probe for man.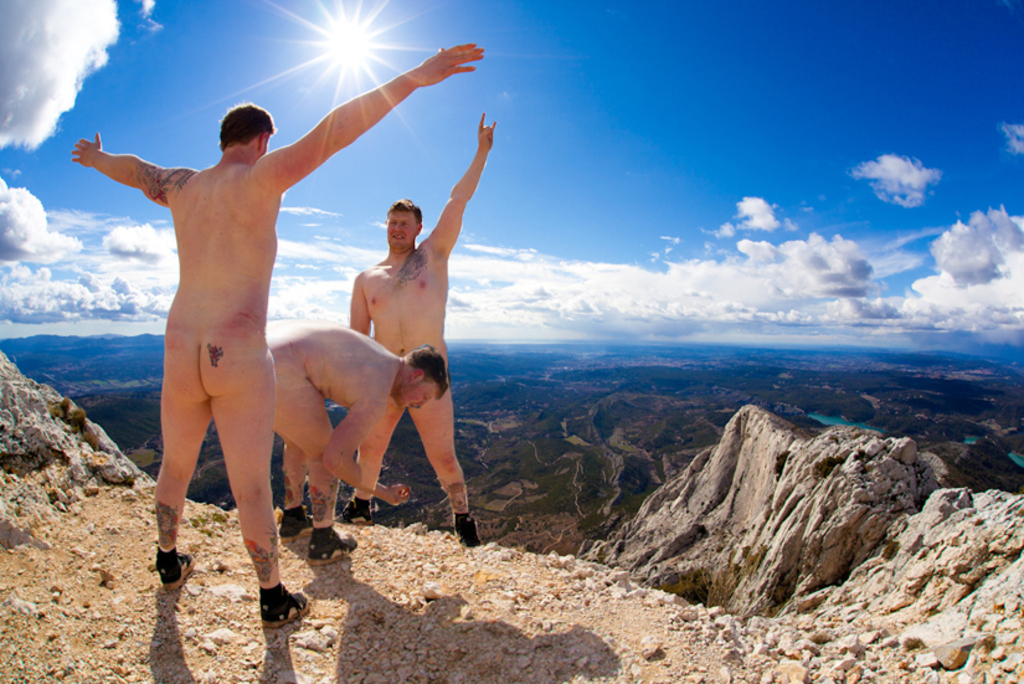
Probe result: select_region(329, 110, 504, 557).
